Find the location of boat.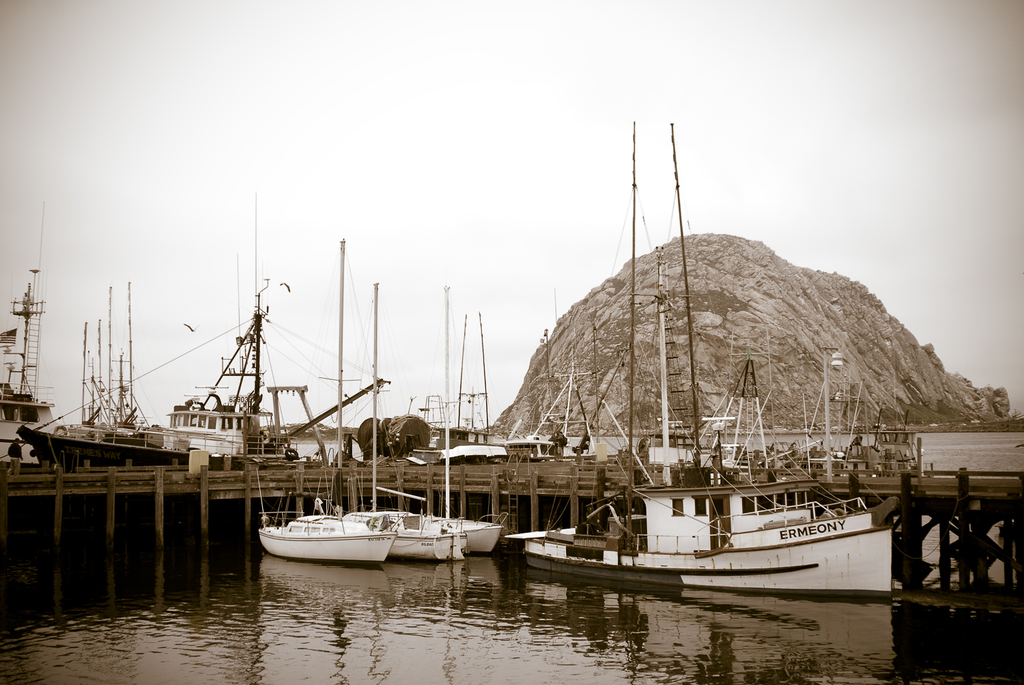
Location: <box>367,500,456,571</box>.
